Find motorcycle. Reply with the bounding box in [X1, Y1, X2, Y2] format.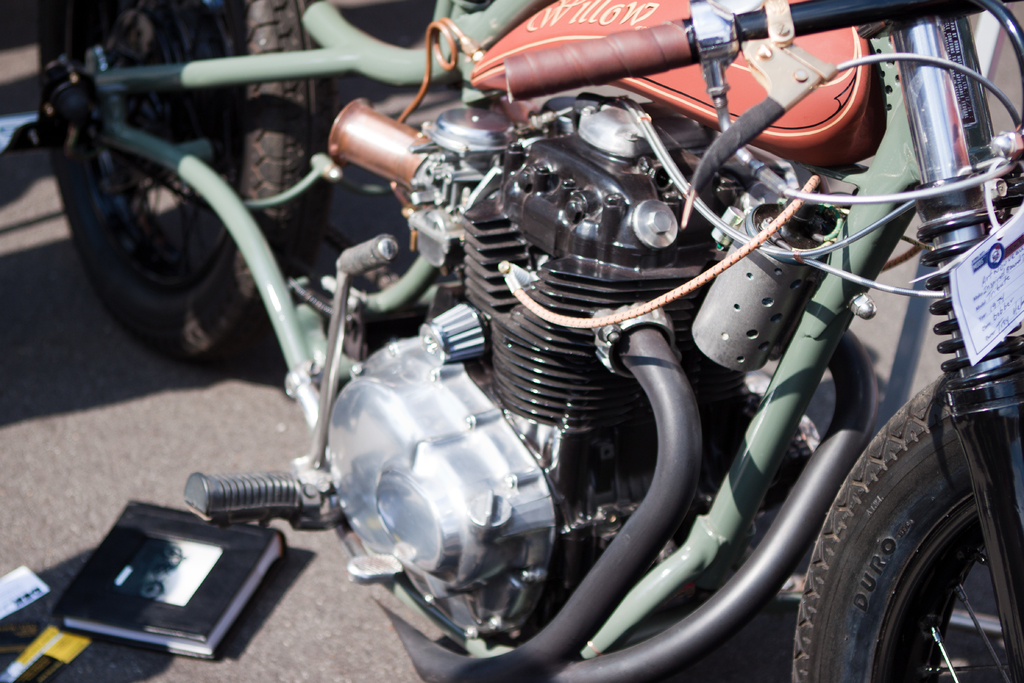
[0, 0, 1023, 682].
